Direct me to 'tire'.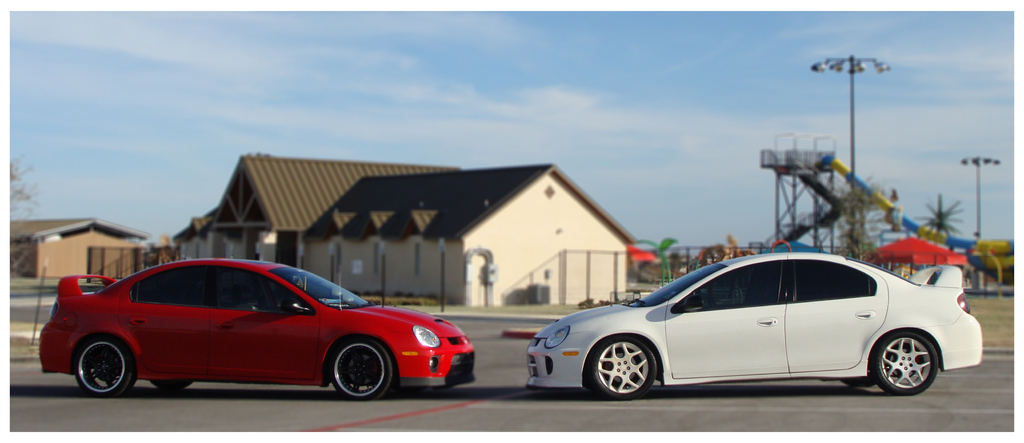
Direction: (872, 330, 940, 392).
